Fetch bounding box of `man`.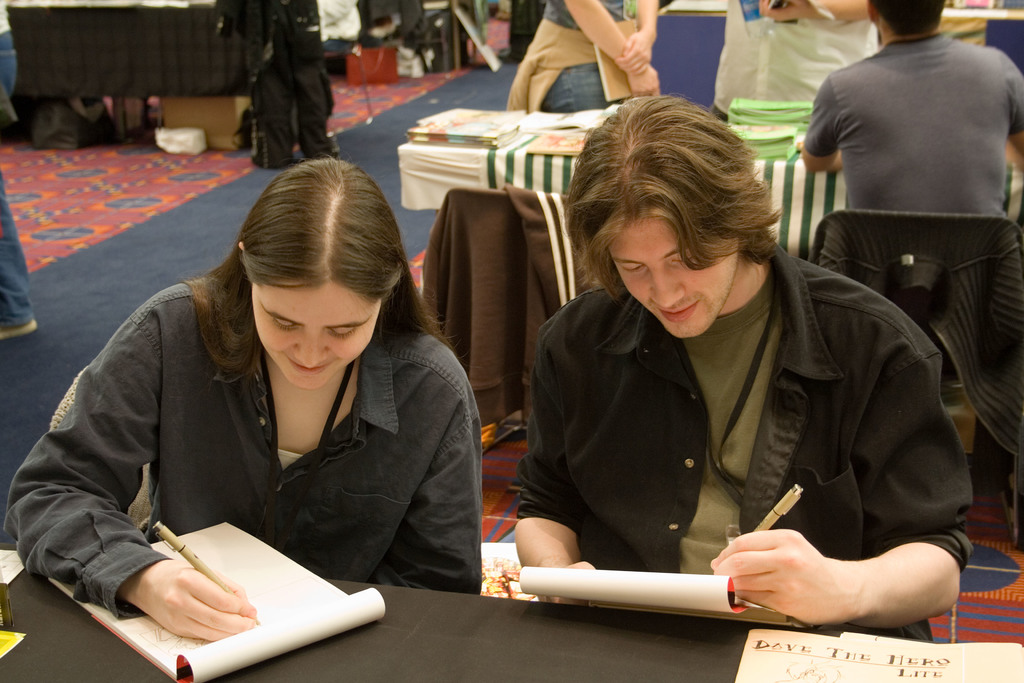
Bbox: {"left": 408, "top": 122, "right": 974, "bottom": 627}.
